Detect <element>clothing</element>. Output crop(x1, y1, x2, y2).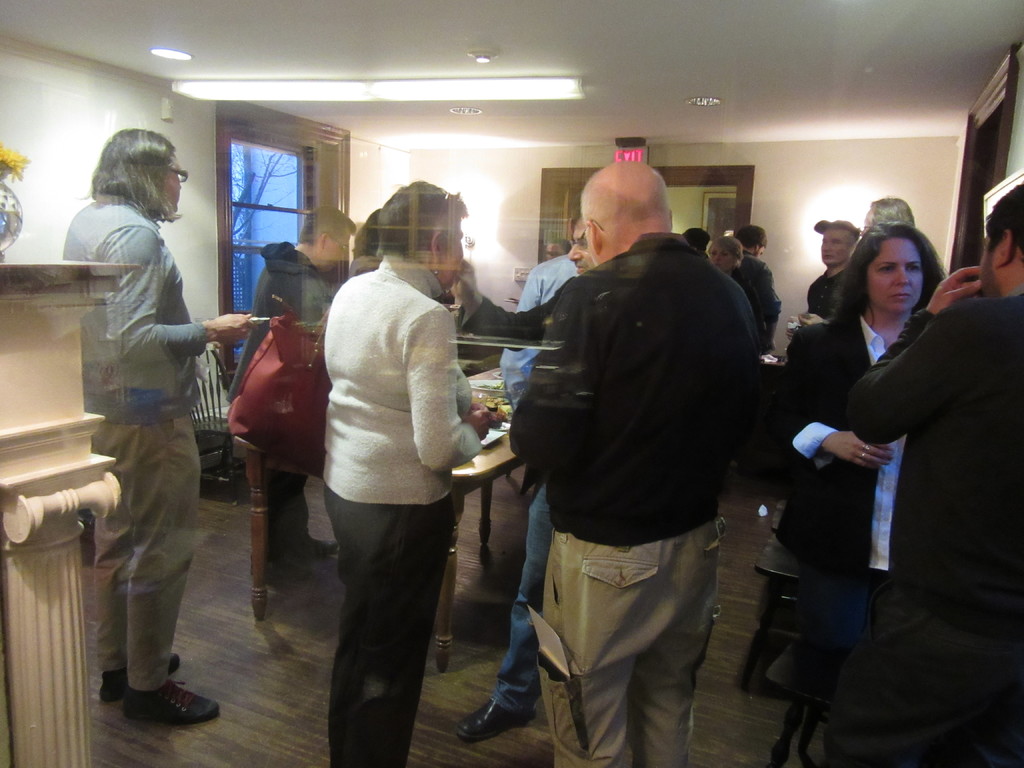
crop(737, 261, 792, 322).
